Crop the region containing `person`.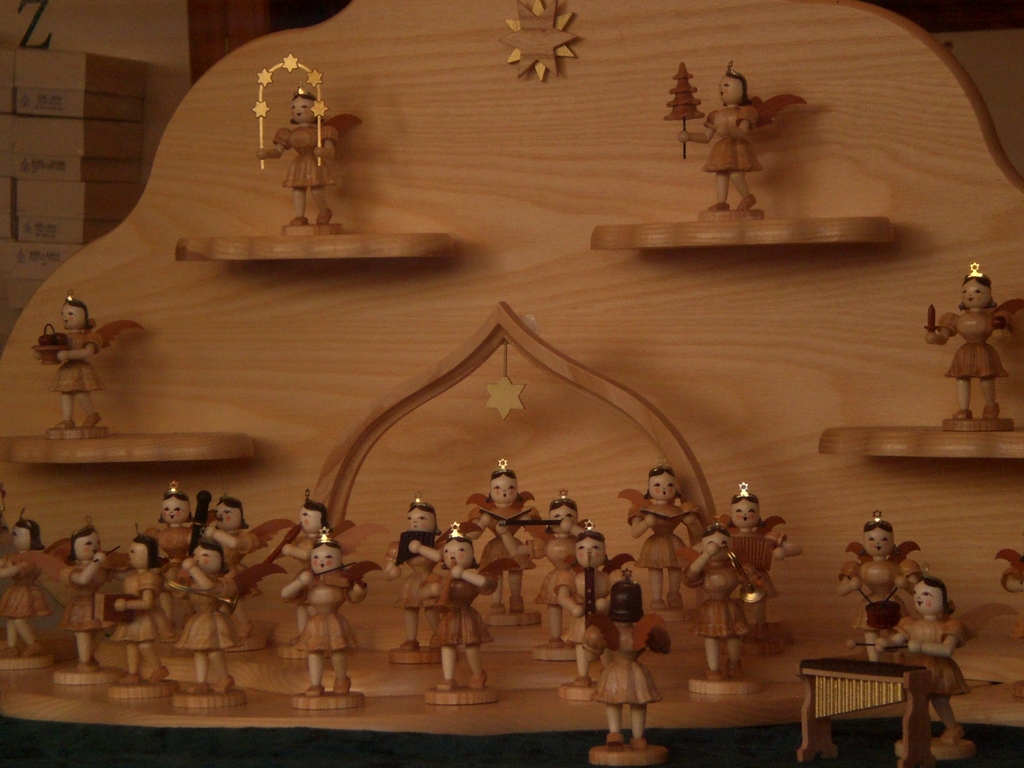
Crop region: 578:572:677:757.
